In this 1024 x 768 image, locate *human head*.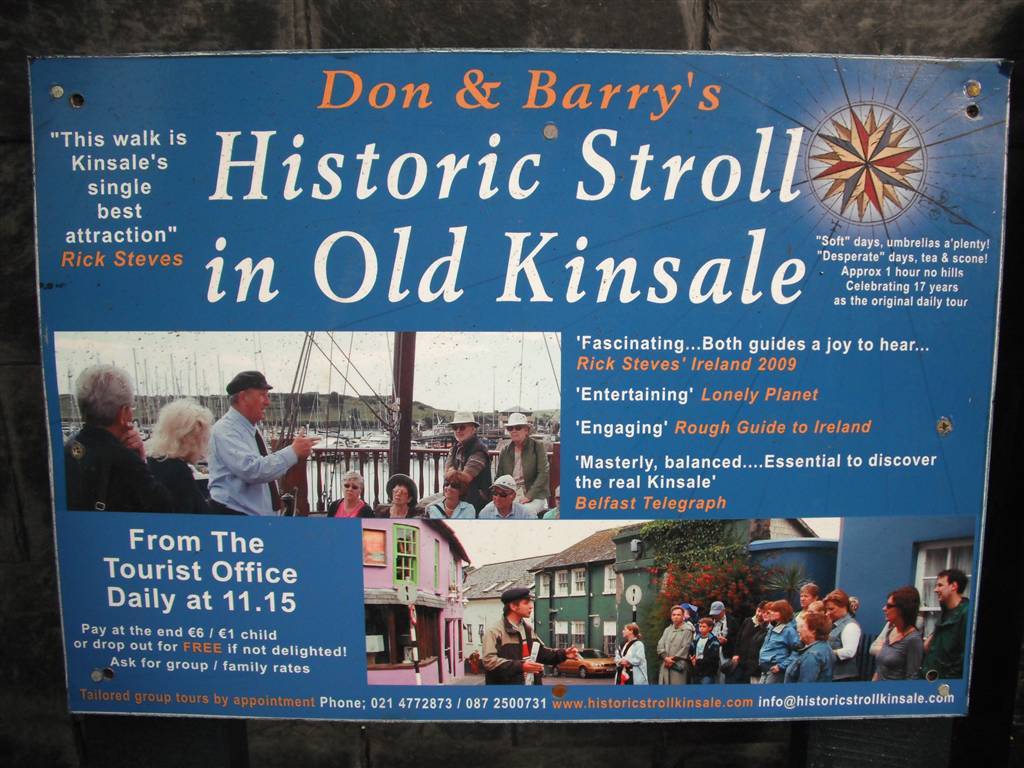
Bounding box: {"x1": 771, "y1": 599, "x2": 793, "y2": 623}.
